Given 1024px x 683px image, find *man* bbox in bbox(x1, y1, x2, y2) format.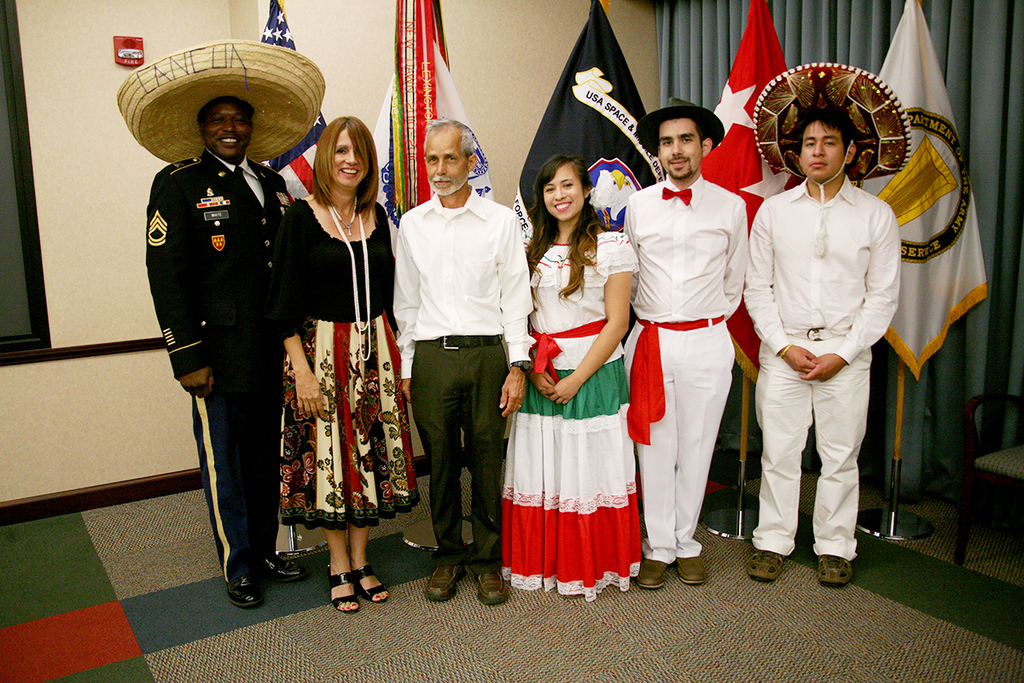
bbox(619, 96, 756, 588).
